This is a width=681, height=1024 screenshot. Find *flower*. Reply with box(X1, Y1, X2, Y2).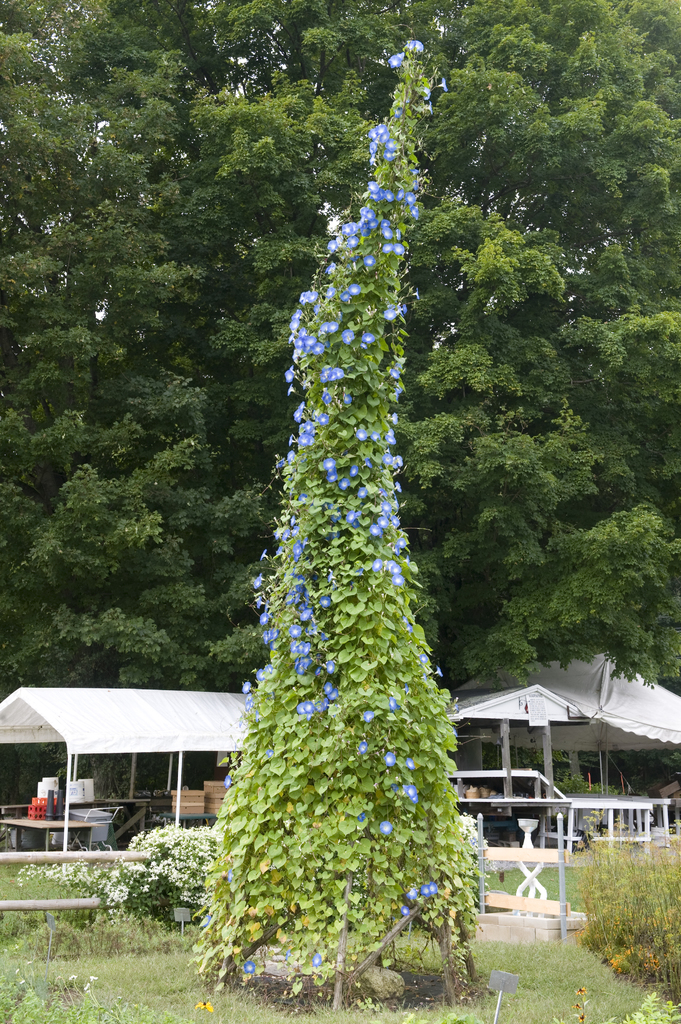
box(419, 884, 433, 896).
